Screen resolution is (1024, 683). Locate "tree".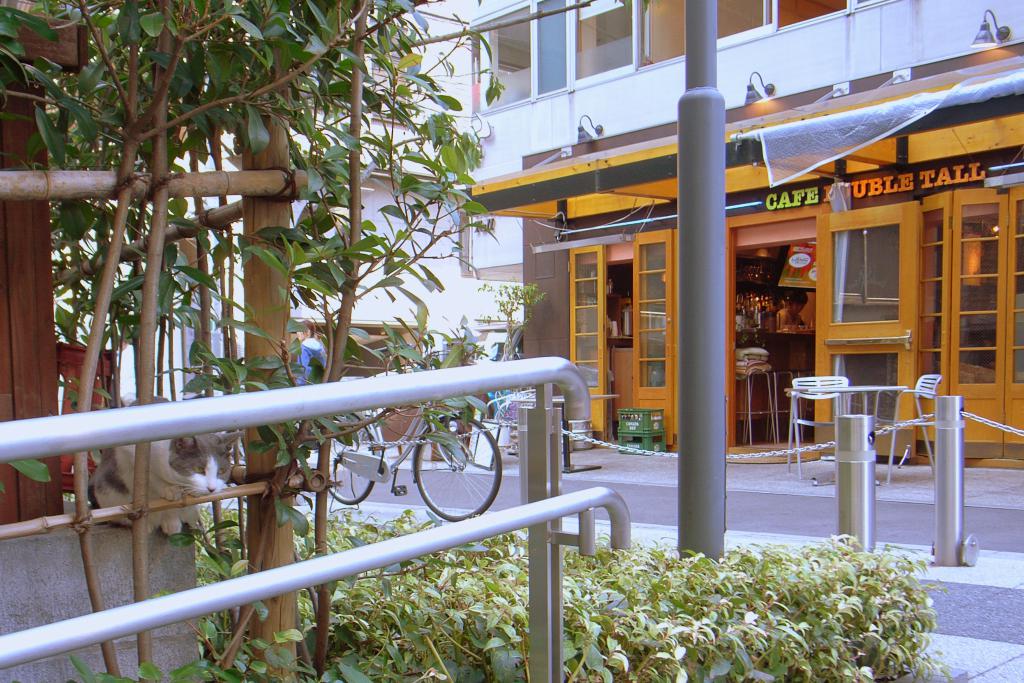
box=[0, 0, 484, 682].
